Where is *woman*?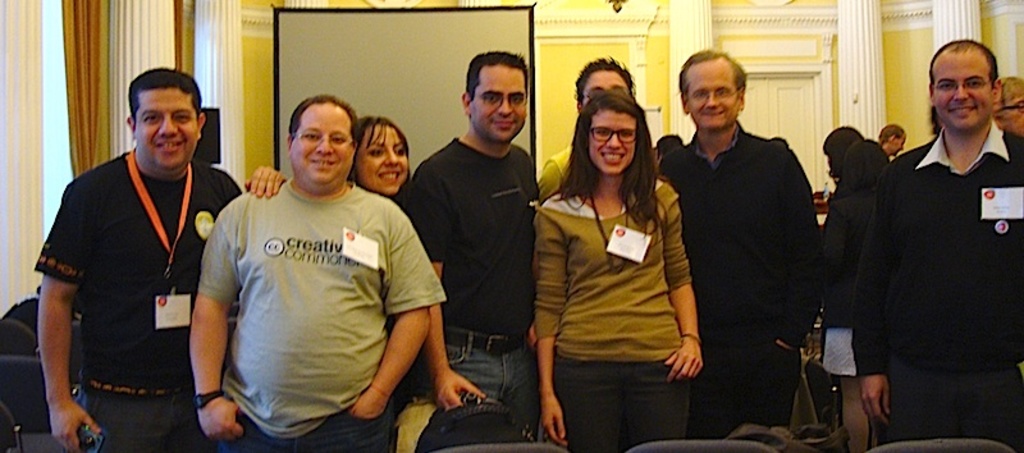
(823, 138, 902, 452).
